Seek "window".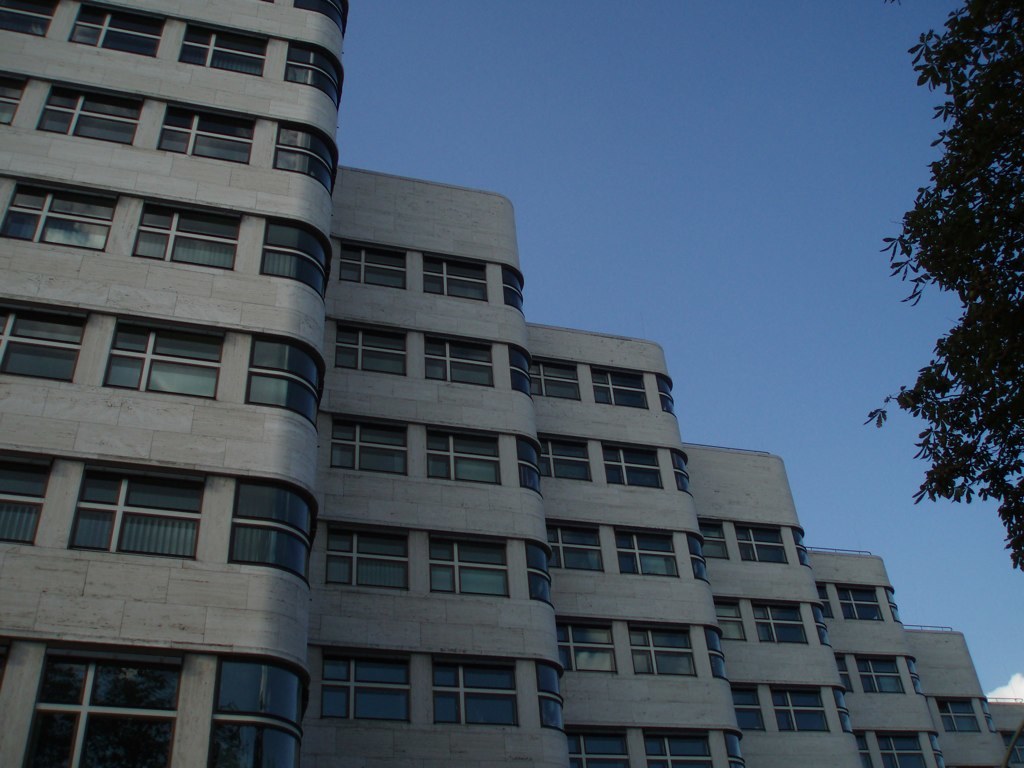
x1=33 y1=85 x2=134 y2=147.
